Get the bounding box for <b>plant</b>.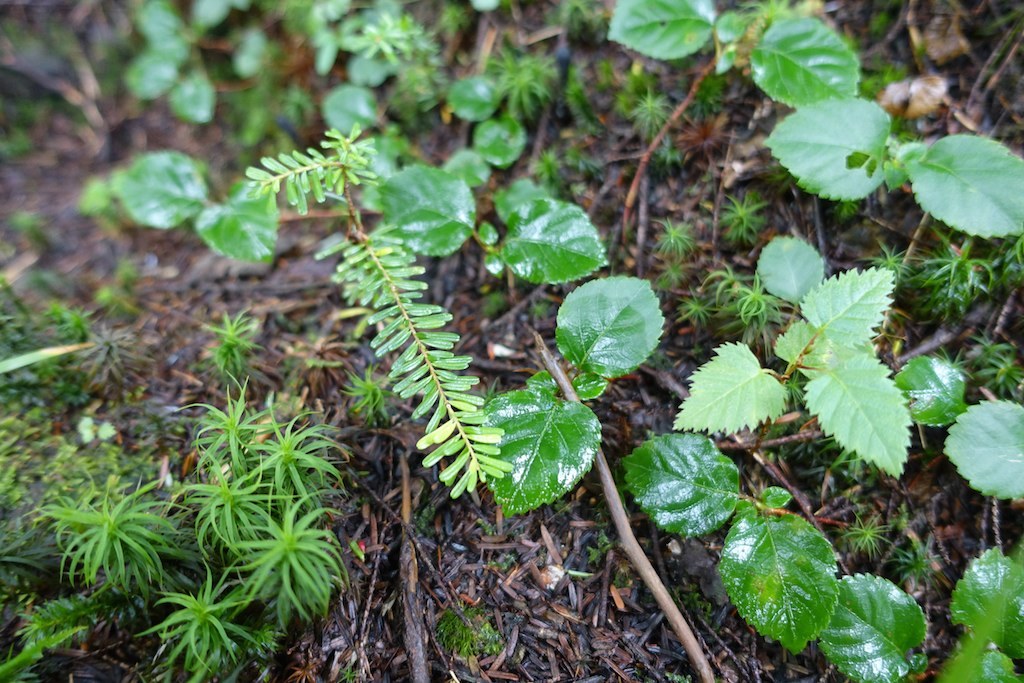
detection(226, 115, 524, 526).
